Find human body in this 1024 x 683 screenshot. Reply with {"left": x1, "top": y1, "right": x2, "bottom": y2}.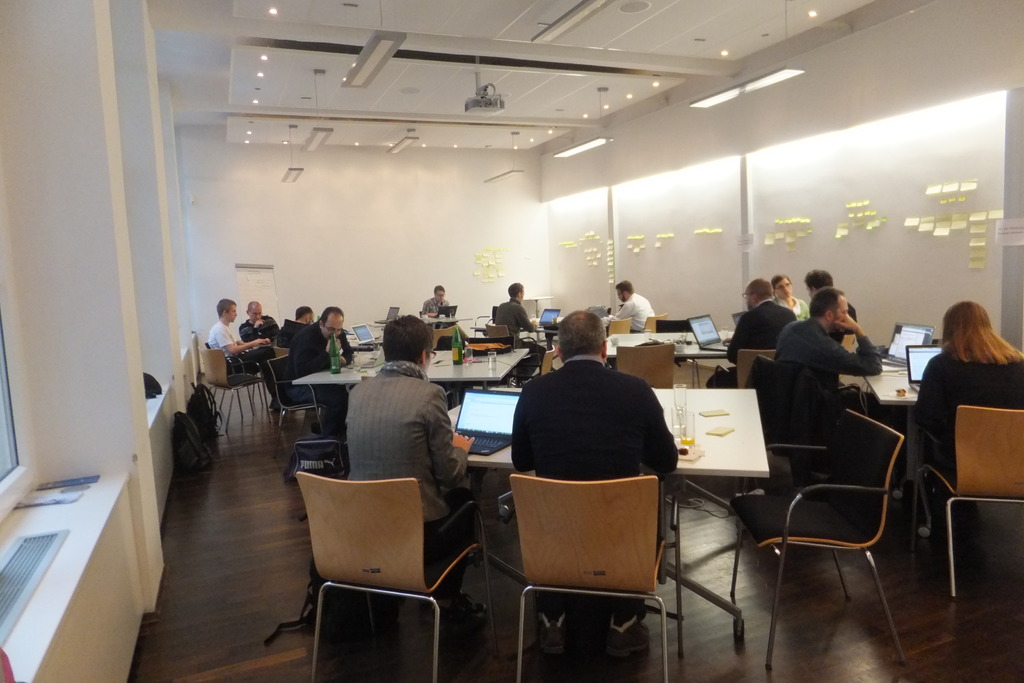
{"left": 275, "top": 314, "right": 306, "bottom": 345}.
